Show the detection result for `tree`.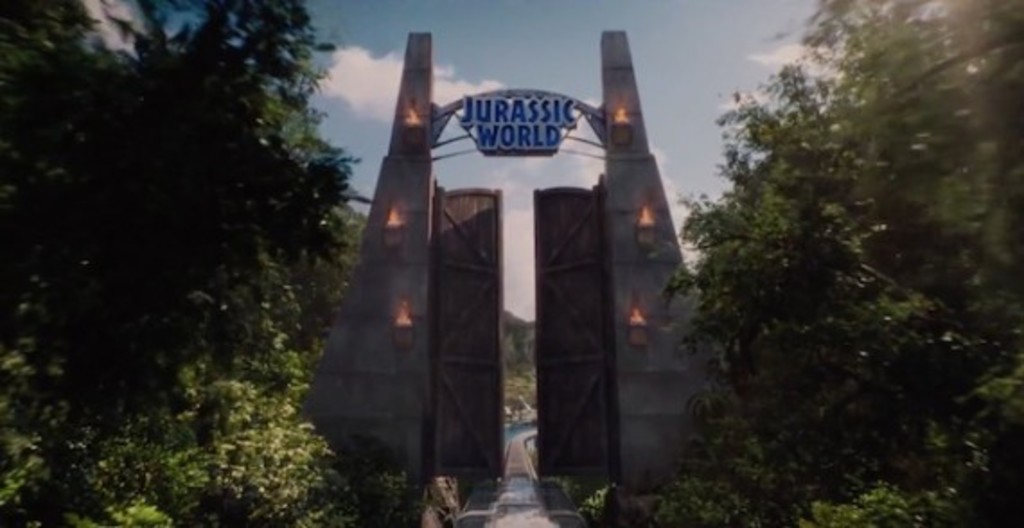
(x1=578, y1=0, x2=1022, y2=526).
